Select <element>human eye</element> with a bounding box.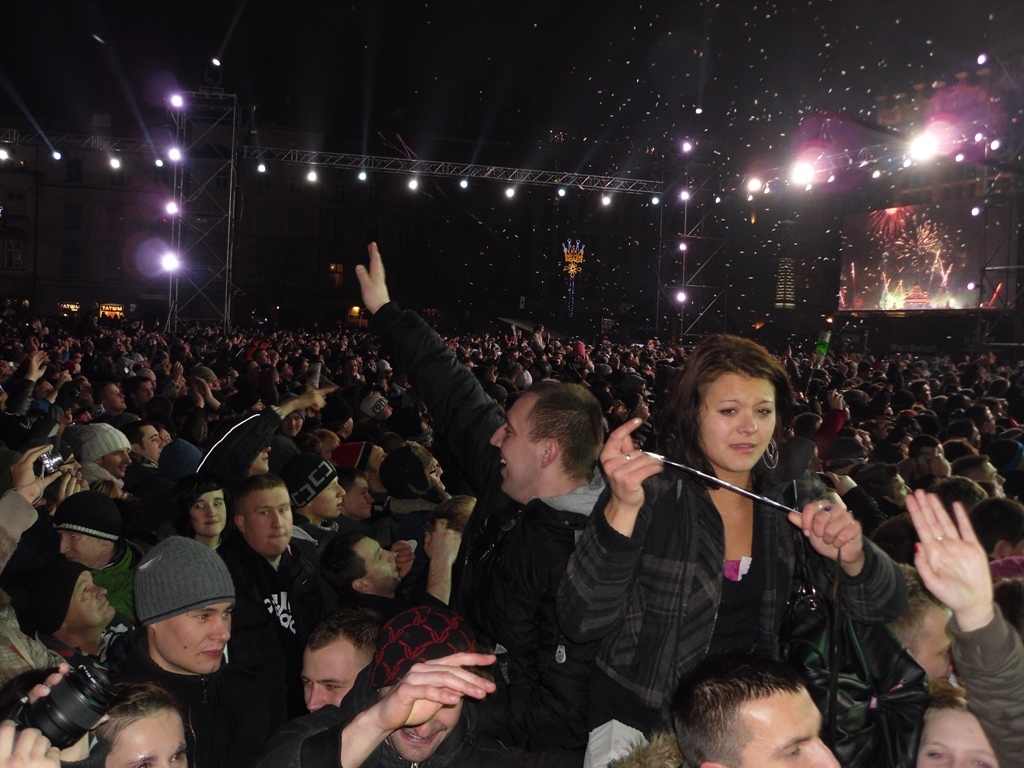
[x1=209, y1=497, x2=224, y2=508].
